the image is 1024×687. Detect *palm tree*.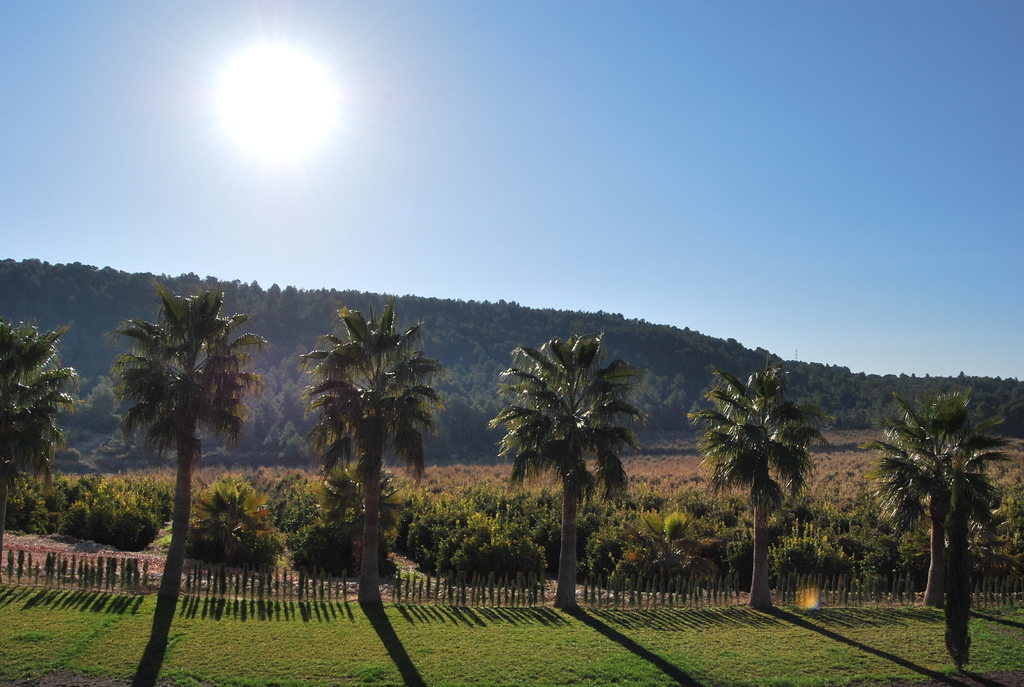
Detection: [left=308, top=295, right=435, bottom=586].
